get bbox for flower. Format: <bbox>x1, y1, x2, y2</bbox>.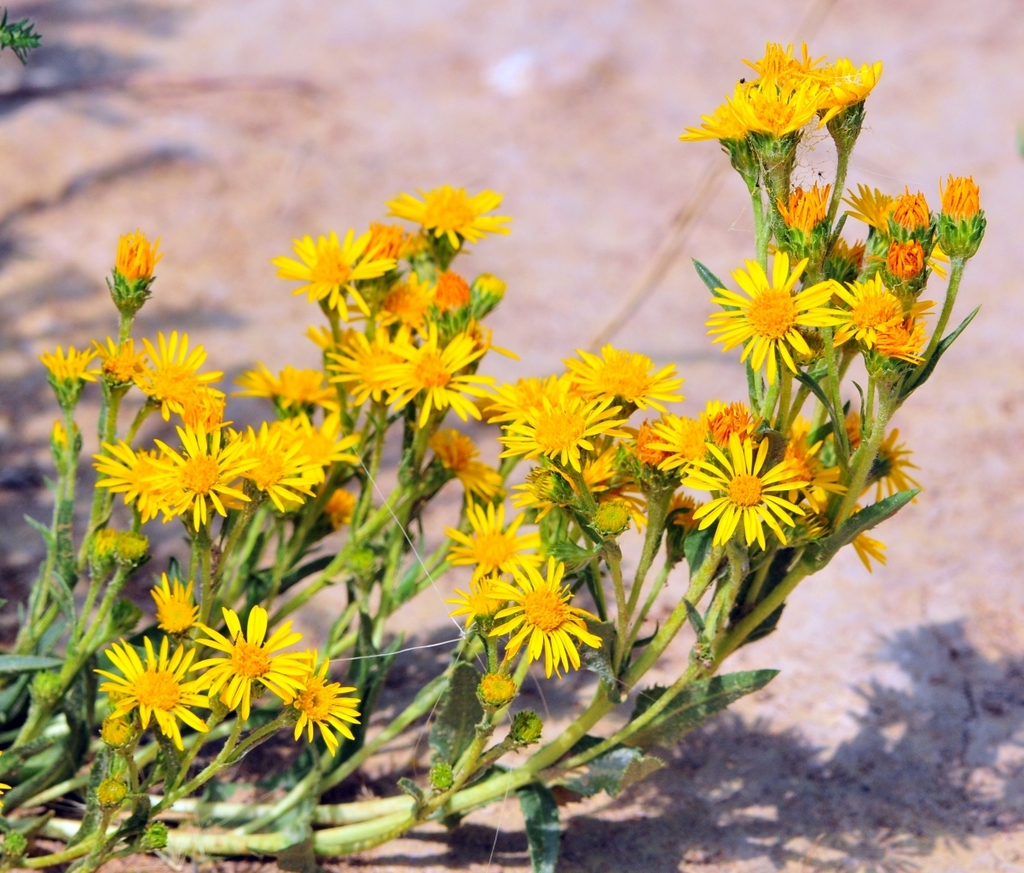
<bbox>107, 224, 158, 289</bbox>.
